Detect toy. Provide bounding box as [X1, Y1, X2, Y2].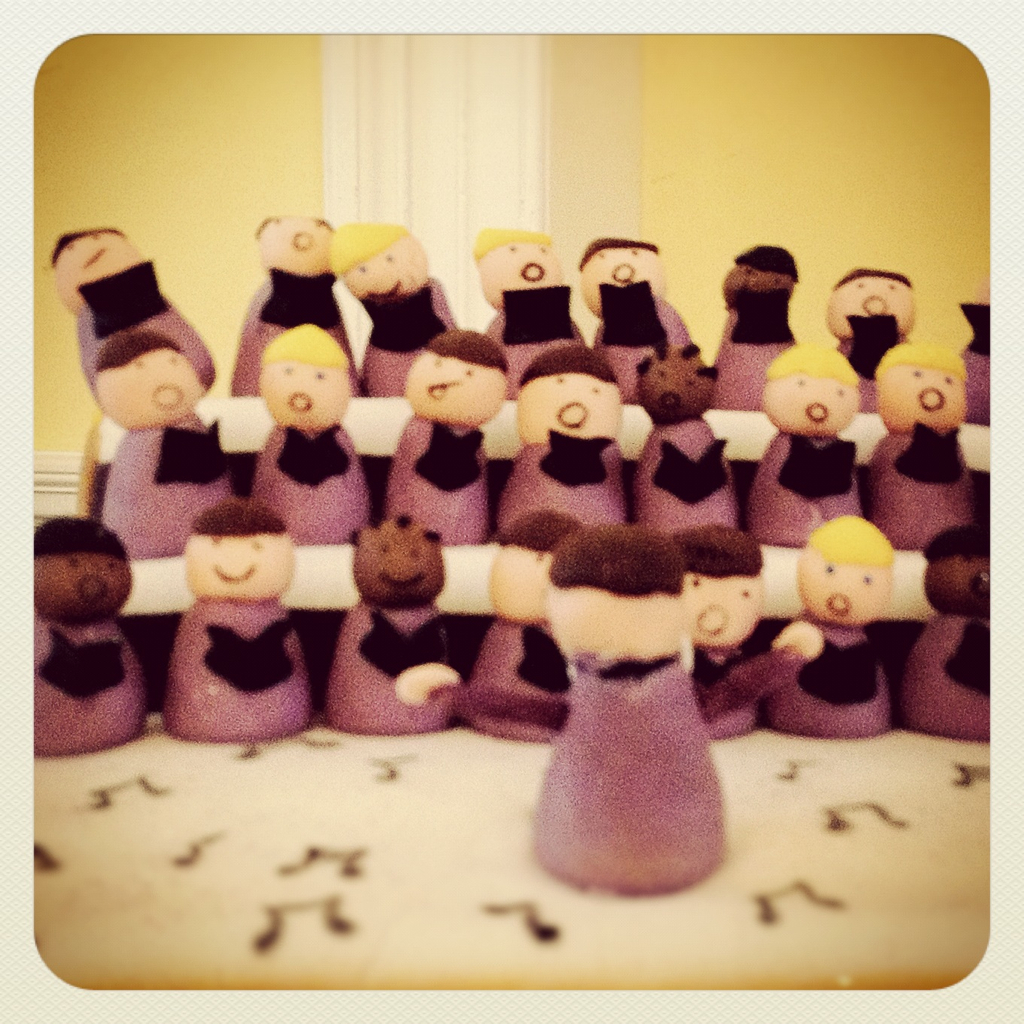
[34, 513, 148, 754].
